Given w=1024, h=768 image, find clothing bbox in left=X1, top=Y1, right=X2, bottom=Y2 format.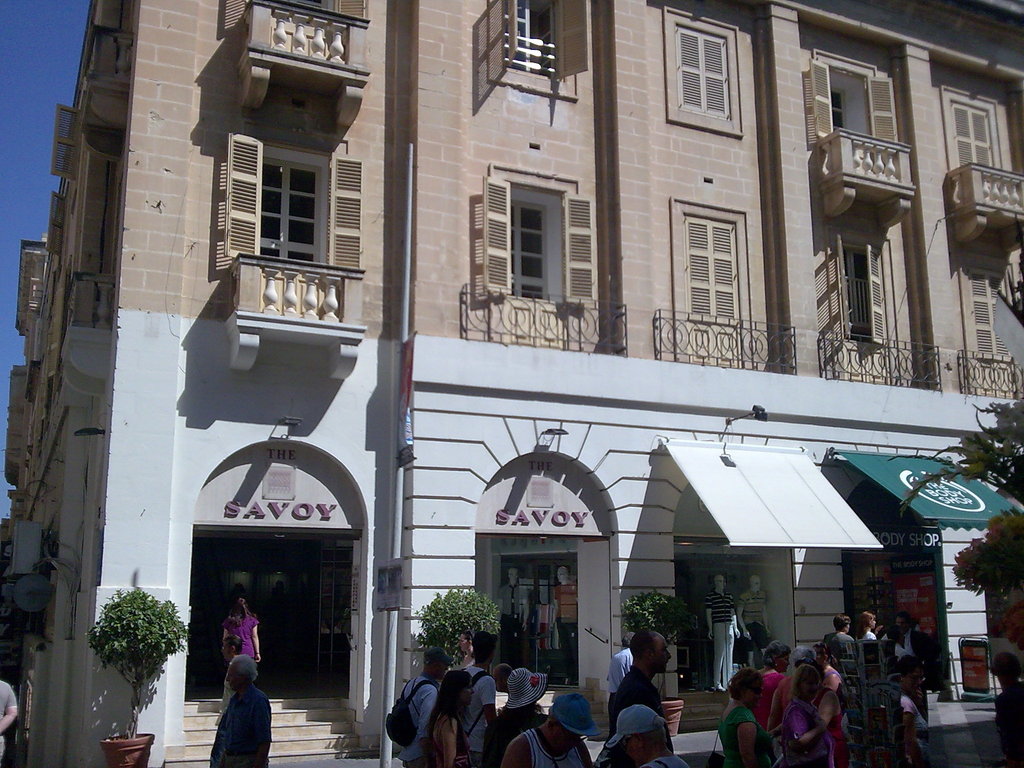
left=492, top=706, right=540, bottom=767.
